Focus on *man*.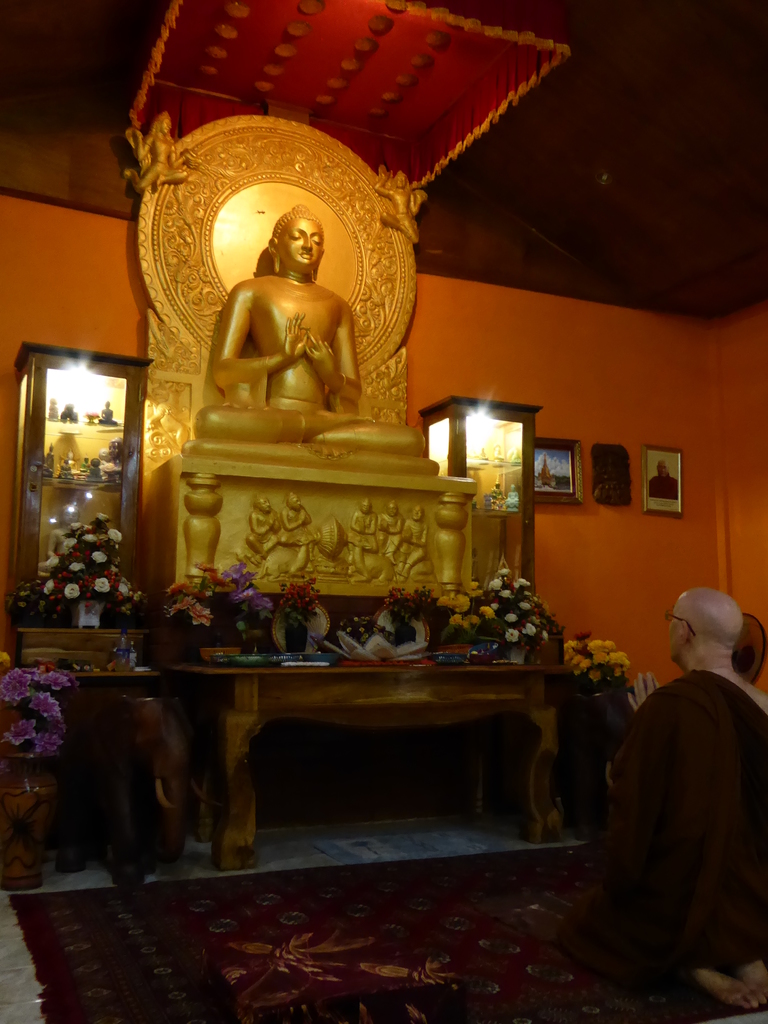
Focused at <bbox>37, 504, 90, 579</bbox>.
